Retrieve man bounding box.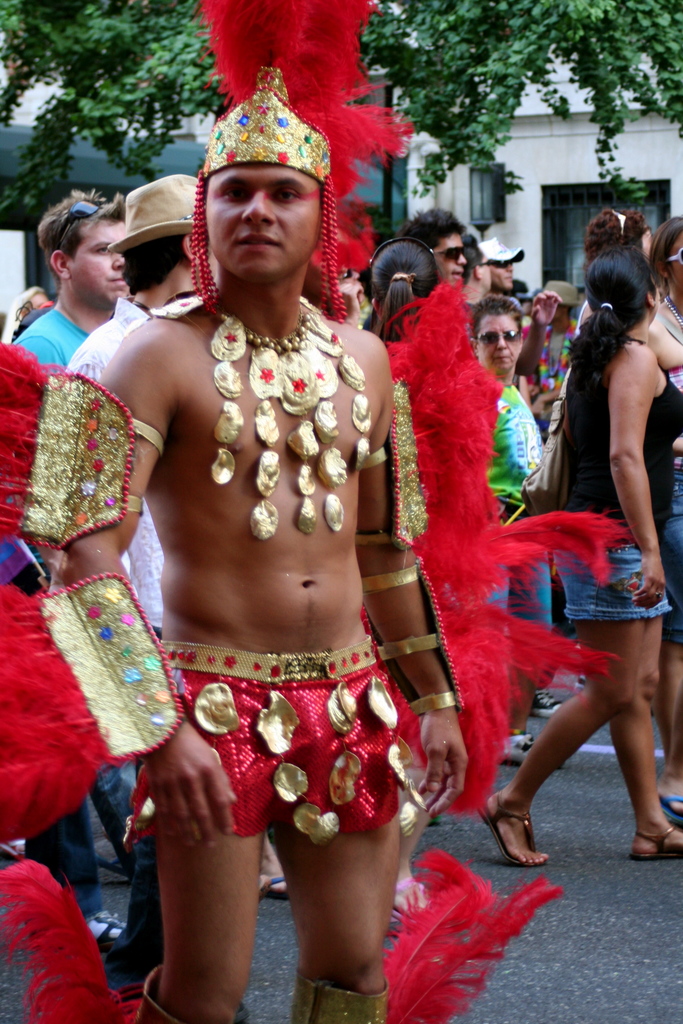
Bounding box: rect(62, 170, 204, 987).
